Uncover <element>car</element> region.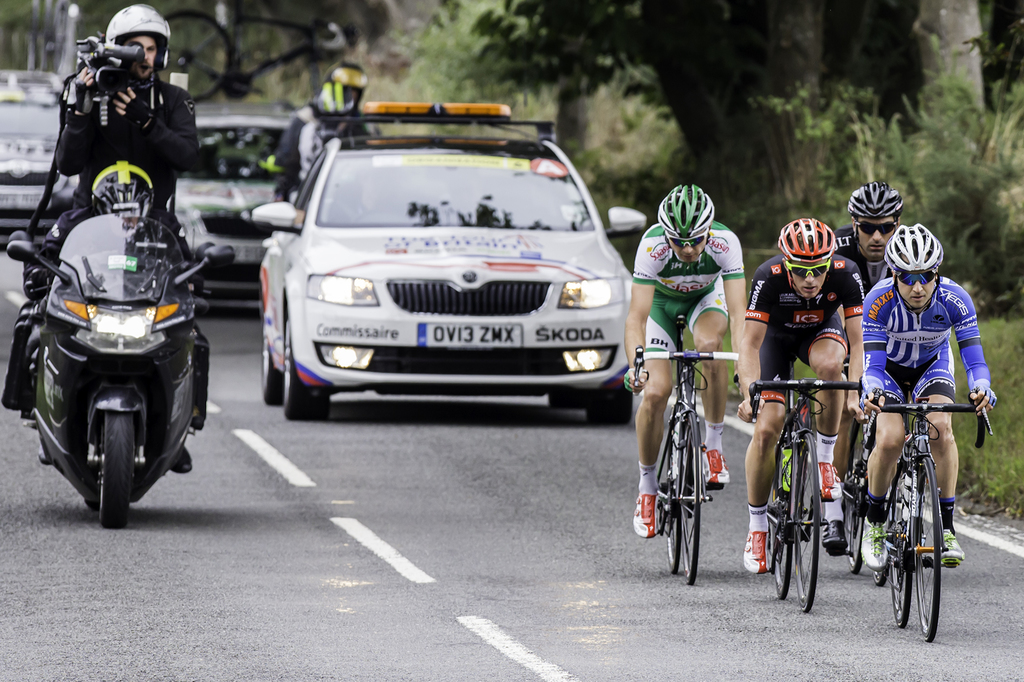
Uncovered: x1=251 y1=104 x2=648 y2=418.
